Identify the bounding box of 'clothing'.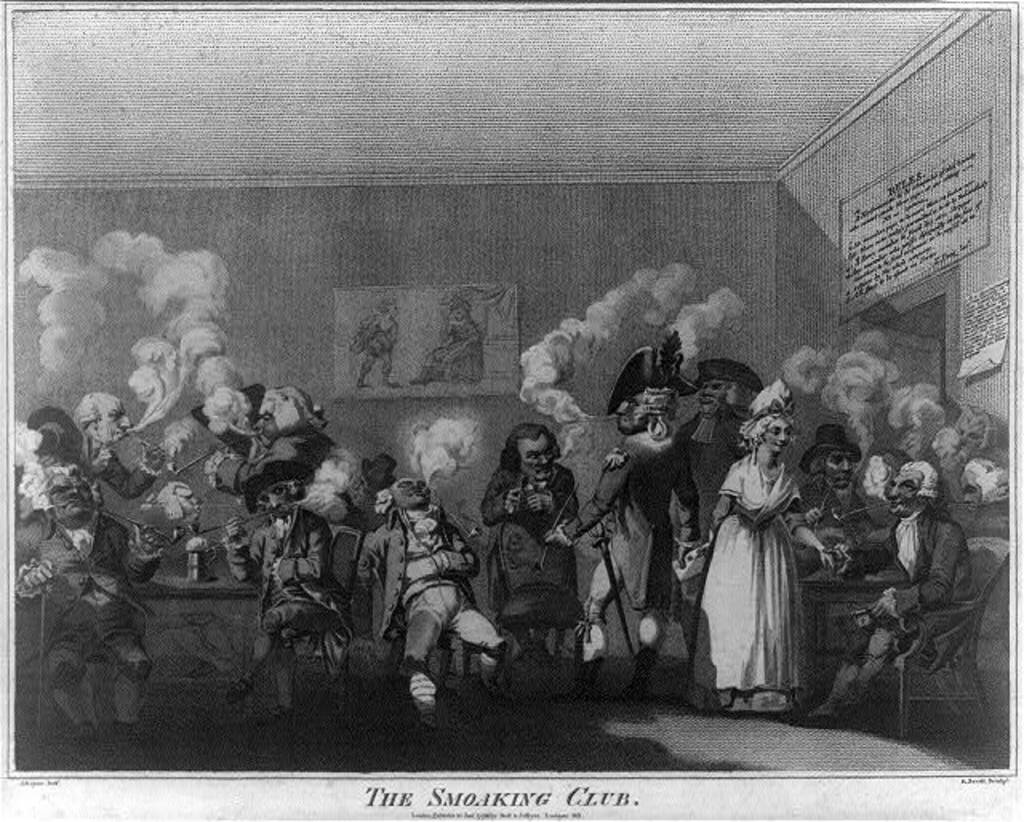
(left=360, top=325, right=395, bottom=390).
